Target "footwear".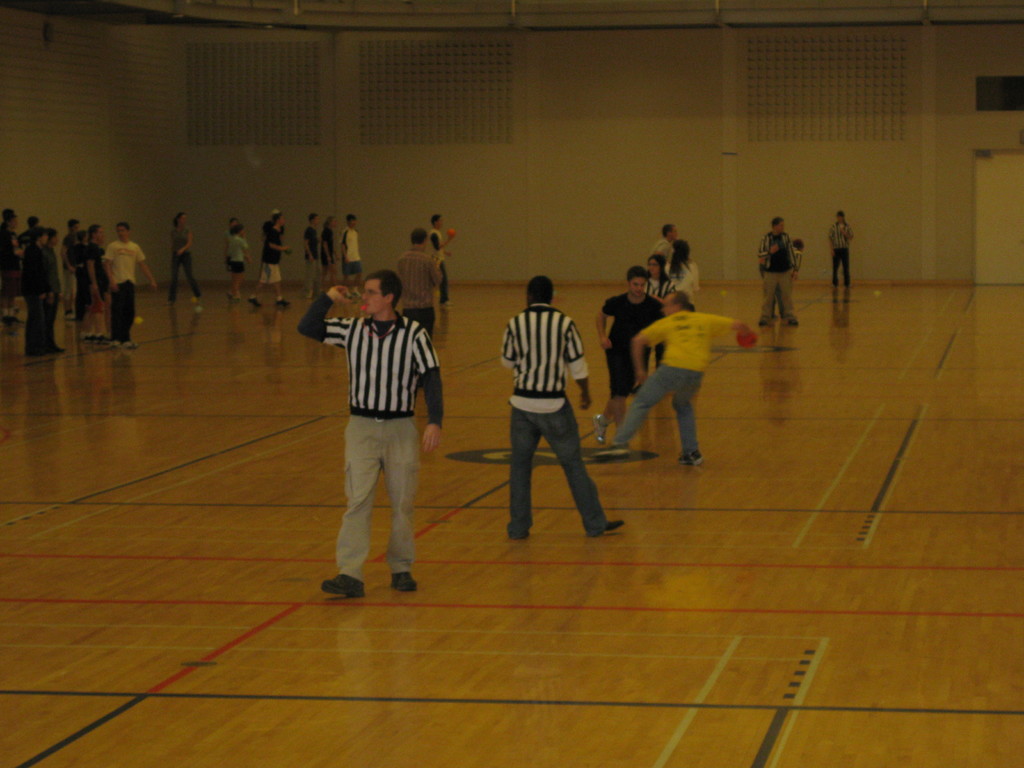
Target region: box(320, 573, 364, 598).
